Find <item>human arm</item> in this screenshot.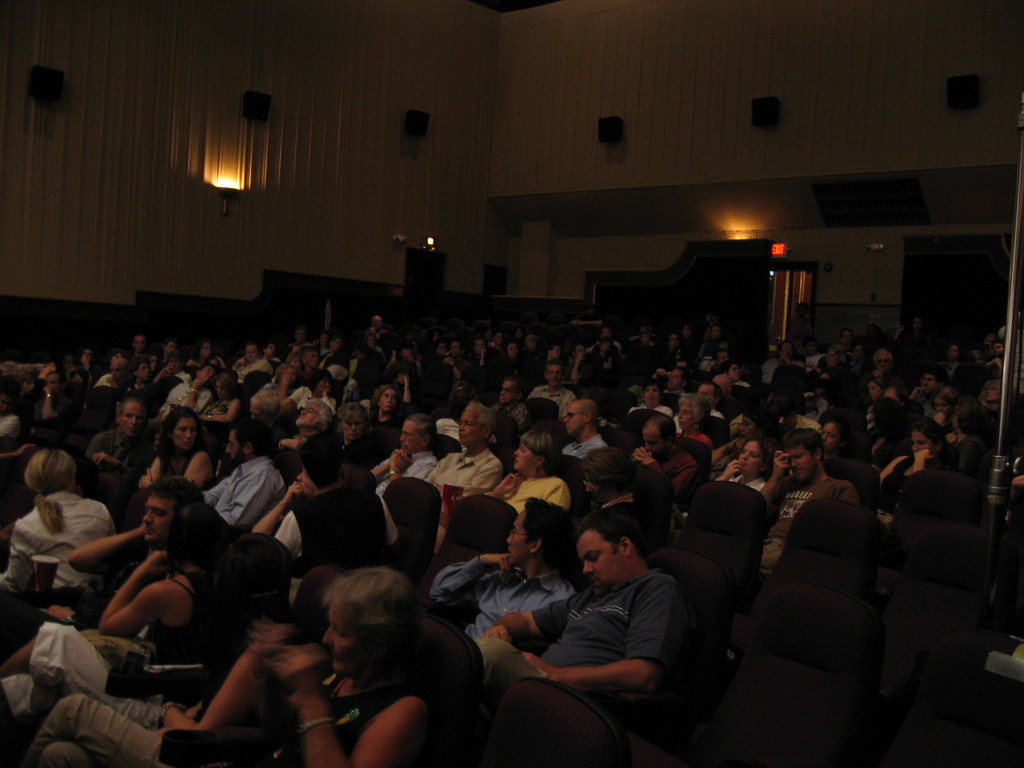
The bounding box for <item>human arm</item> is bbox(385, 350, 396, 364).
